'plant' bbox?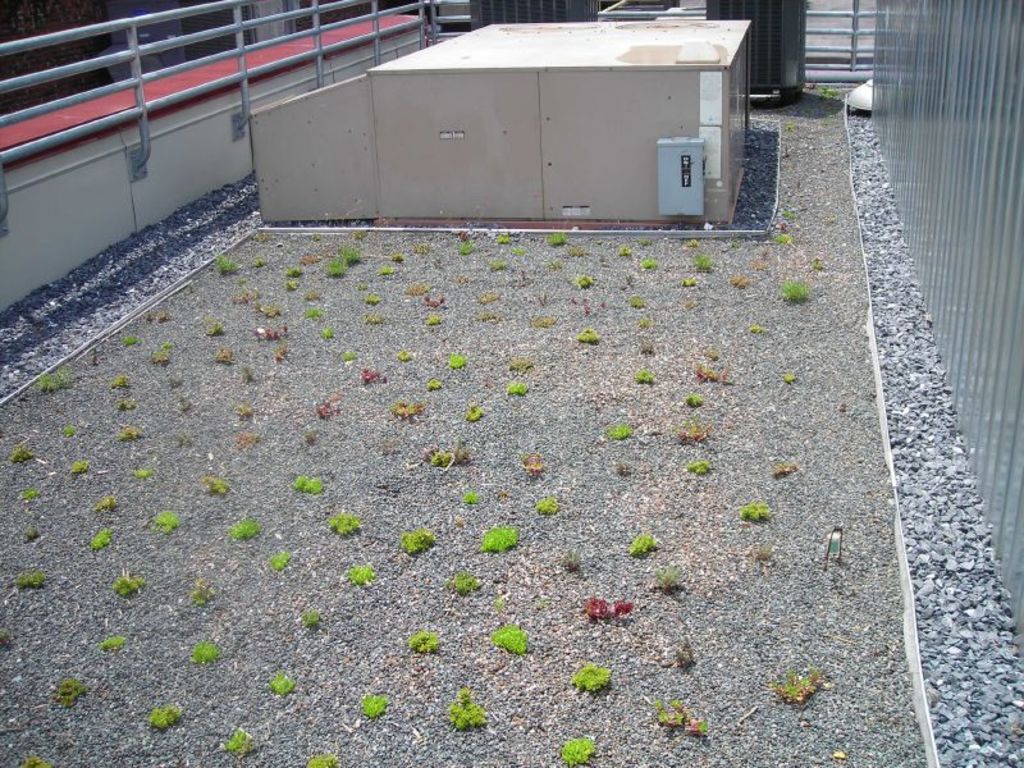
detection(369, 296, 380, 306)
